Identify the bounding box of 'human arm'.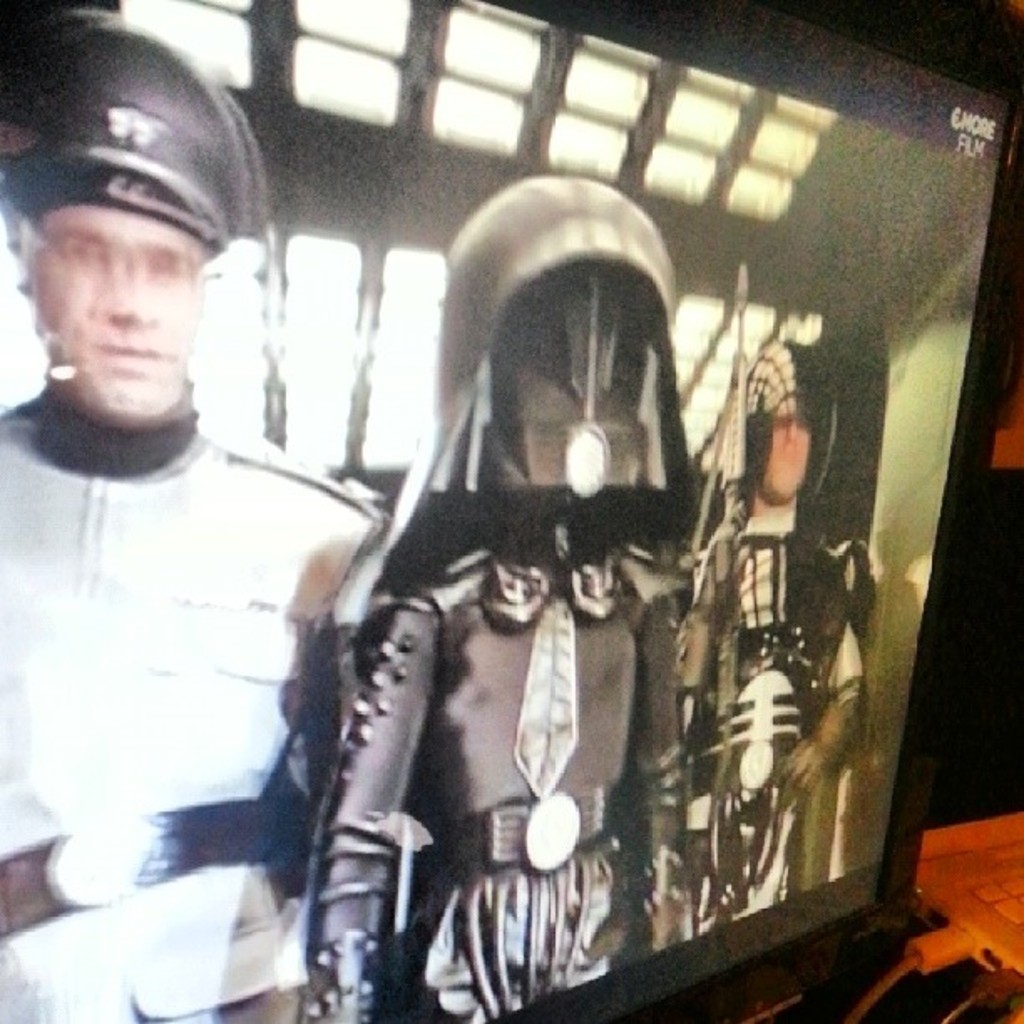
<region>313, 512, 388, 756</region>.
